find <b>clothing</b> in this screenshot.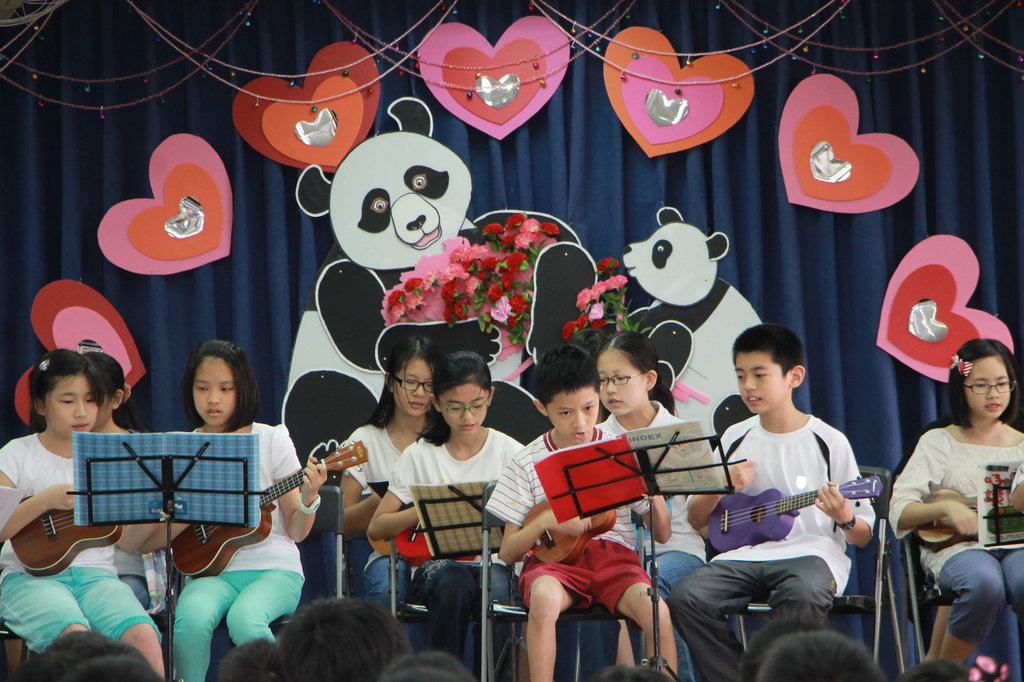
The bounding box for <b>clothing</b> is box=[882, 418, 1023, 676].
